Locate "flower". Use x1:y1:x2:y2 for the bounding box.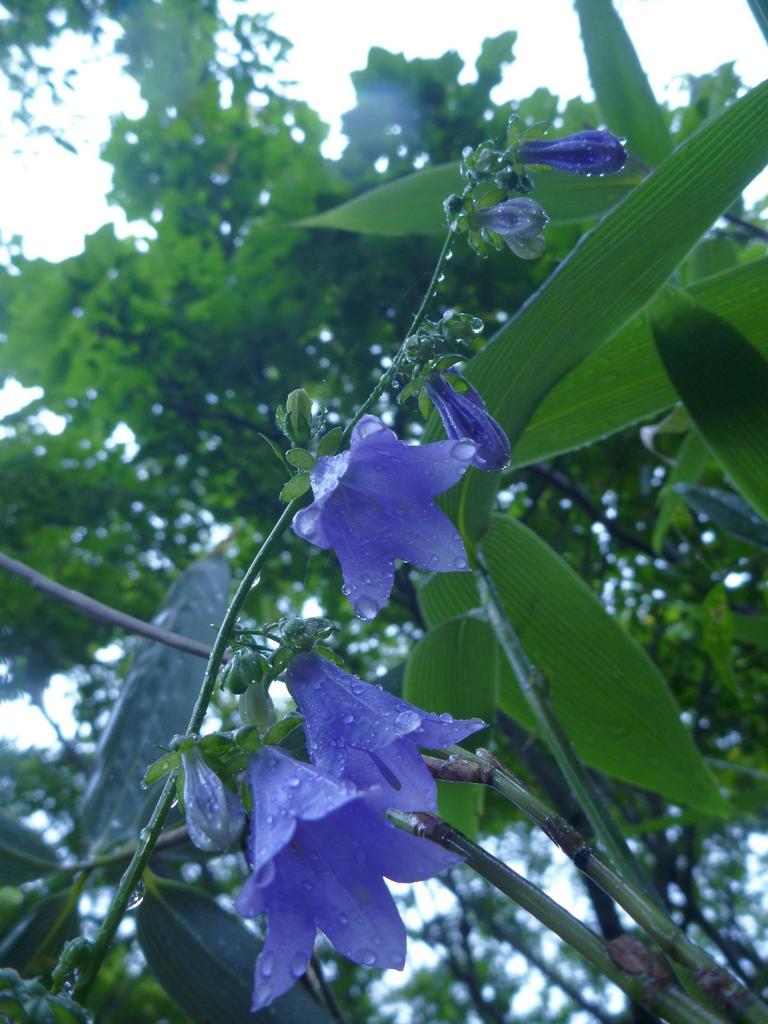
284:645:487:824.
